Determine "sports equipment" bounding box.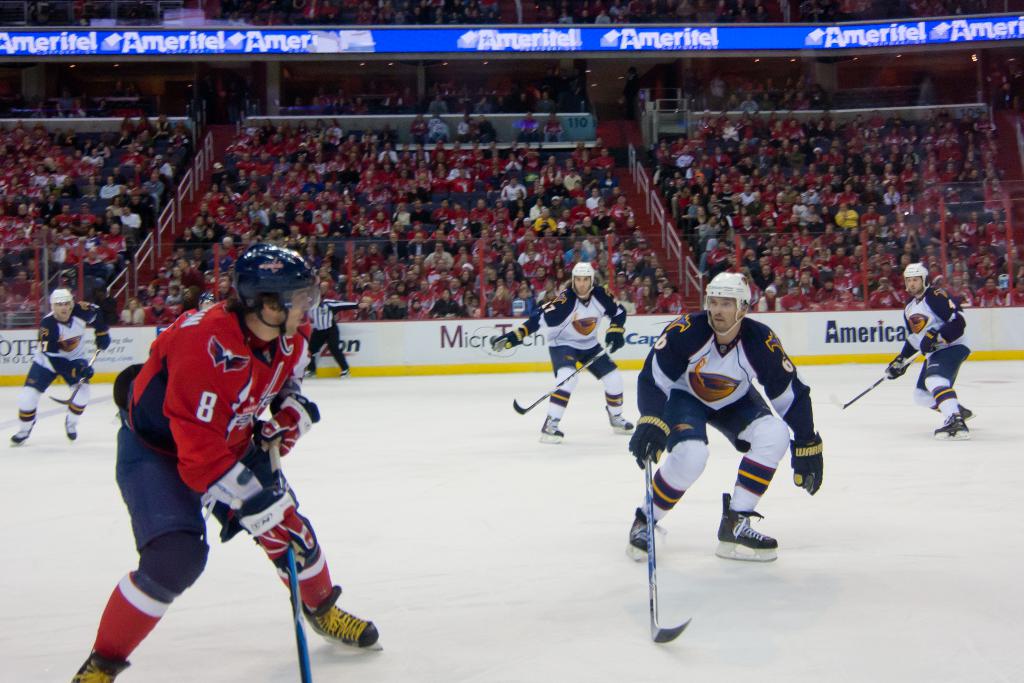
Determined: 713/494/779/562.
